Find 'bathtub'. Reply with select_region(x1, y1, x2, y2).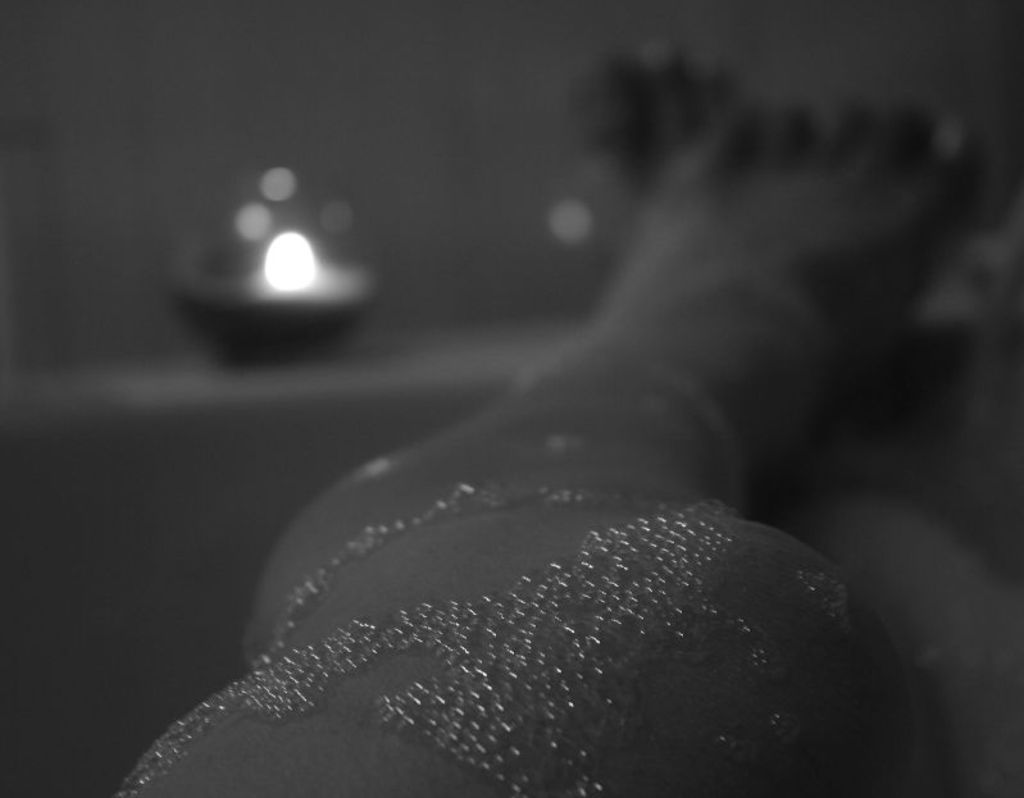
select_region(0, 316, 1023, 797).
